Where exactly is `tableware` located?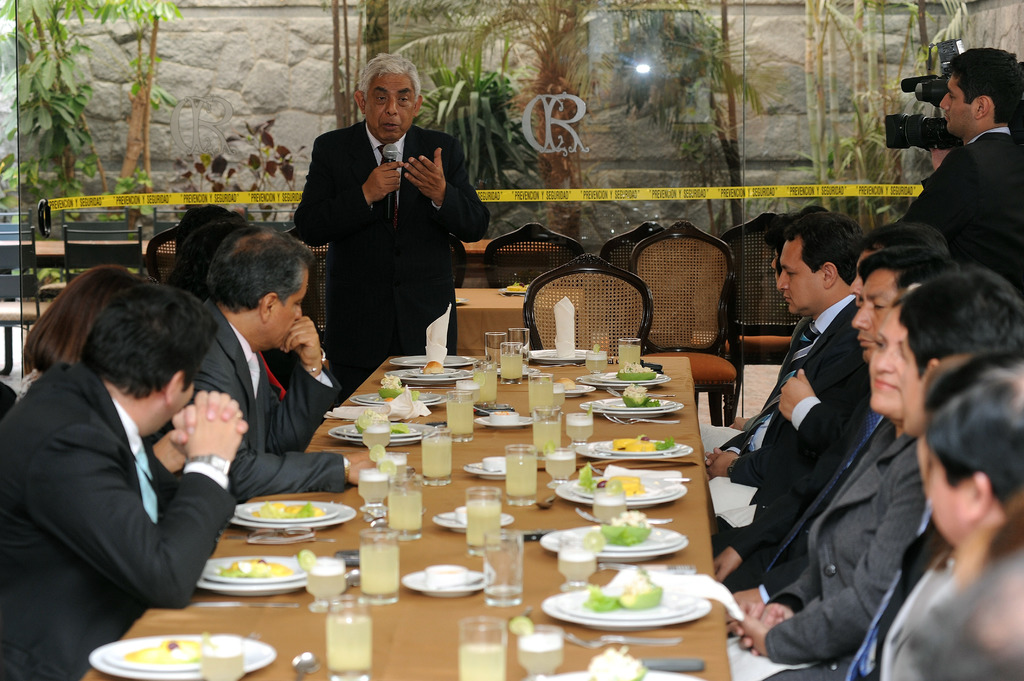
Its bounding box is 356,527,401,604.
